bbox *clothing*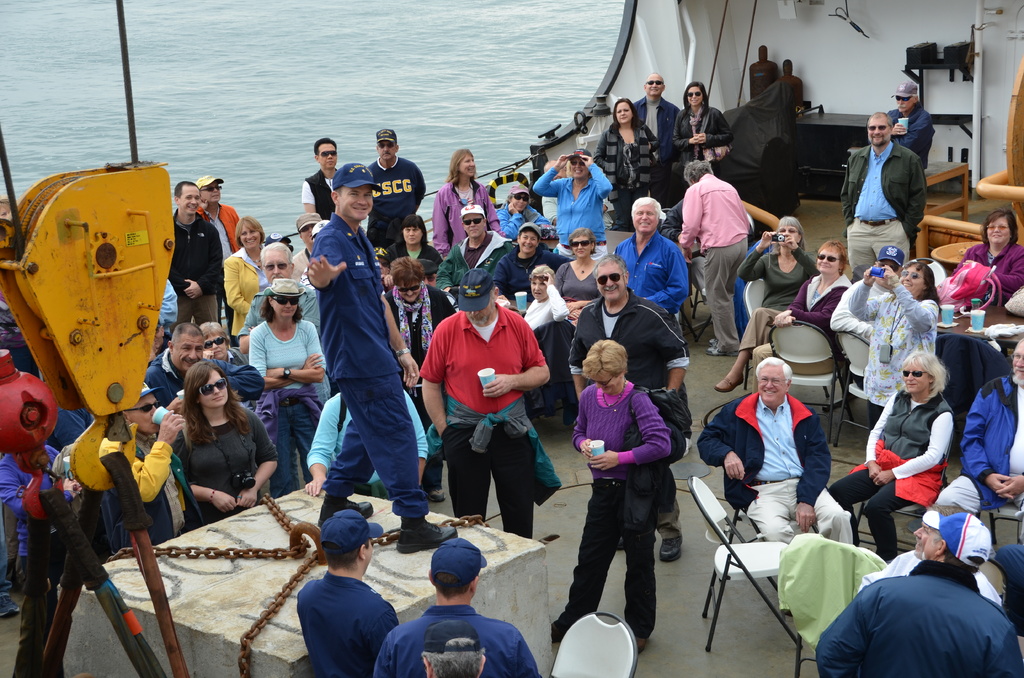
{"left": 959, "top": 241, "right": 1023, "bottom": 293}
